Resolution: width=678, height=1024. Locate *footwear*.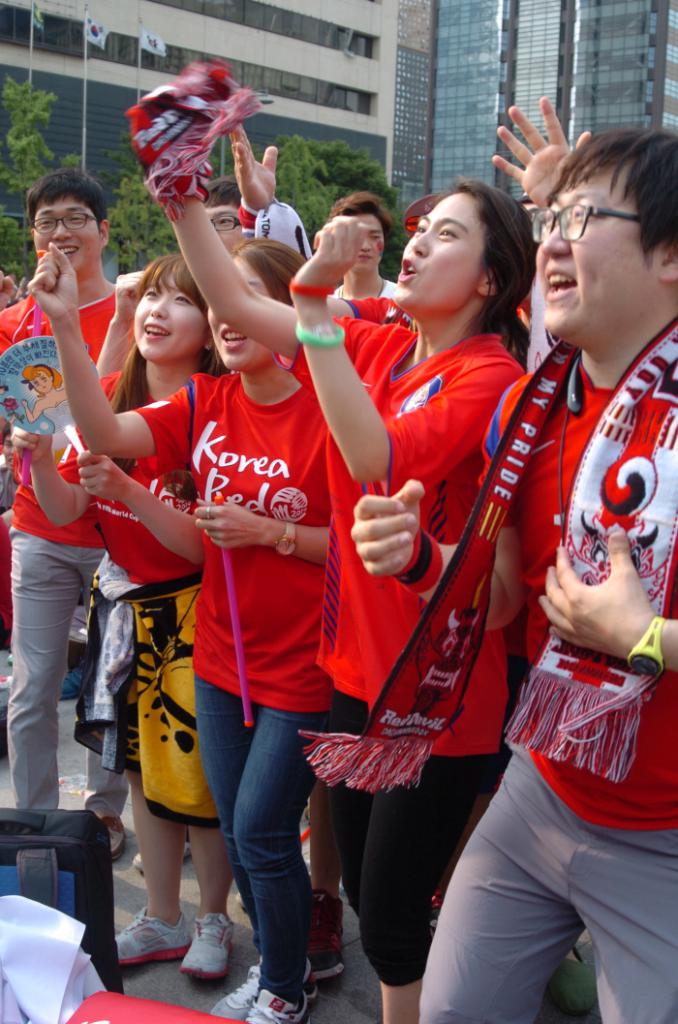
200,958,267,1016.
